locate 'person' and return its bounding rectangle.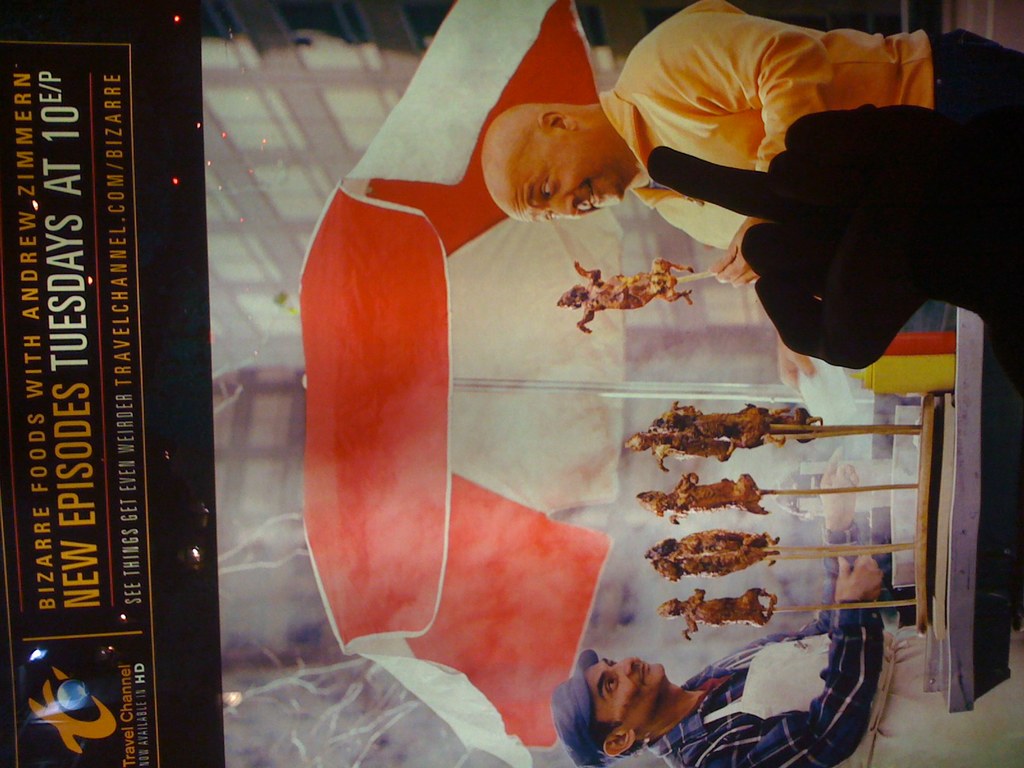
(552,442,1023,767).
